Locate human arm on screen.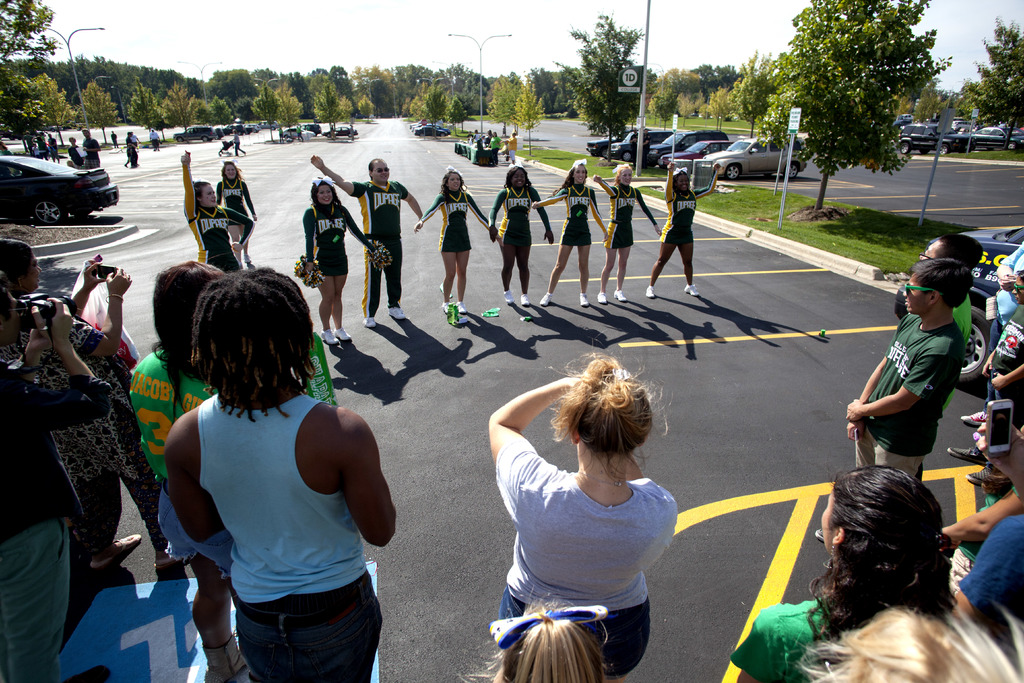
On screen at <region>70, 268, 133, 363</region>.
